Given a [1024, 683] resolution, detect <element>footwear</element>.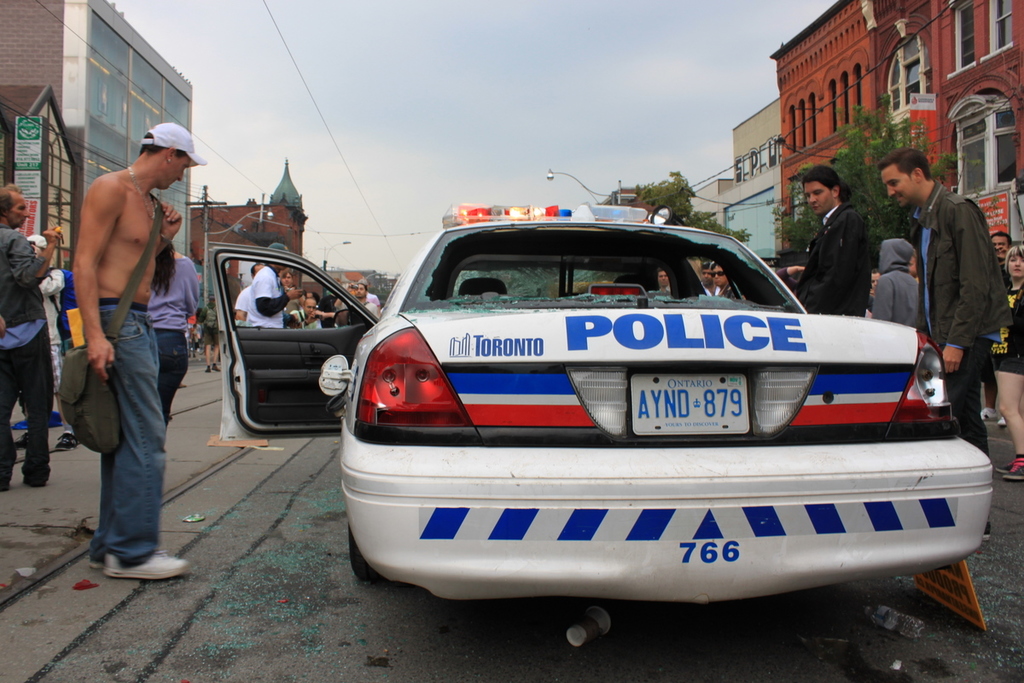
[x1=201, y1=368, x2=210, y2=372].
